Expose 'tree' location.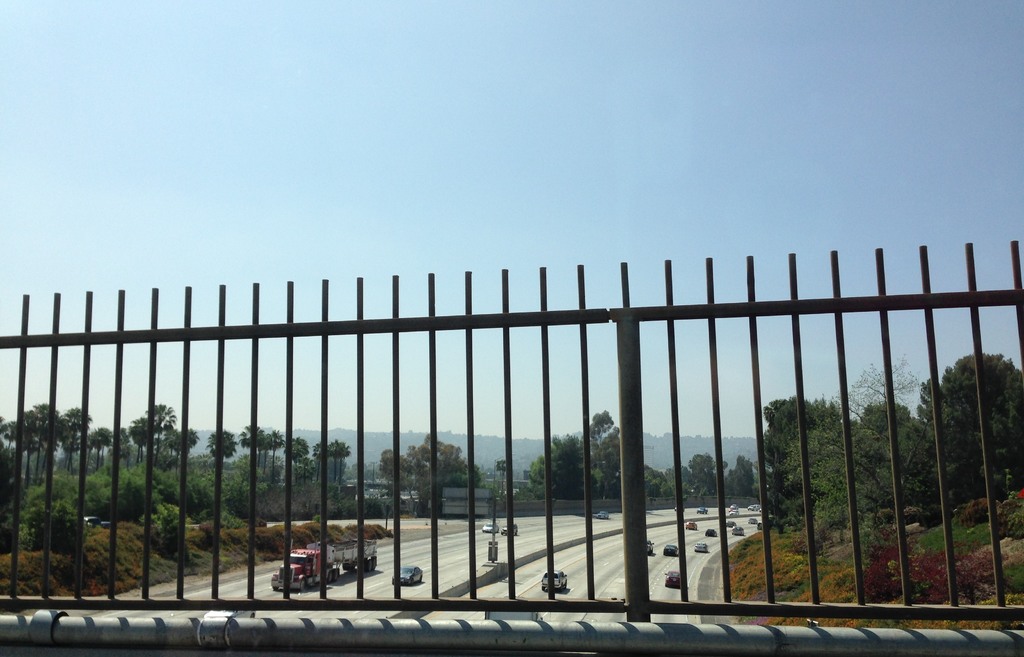
Exposed at left=690, top=450, right=716, bottom=495.
